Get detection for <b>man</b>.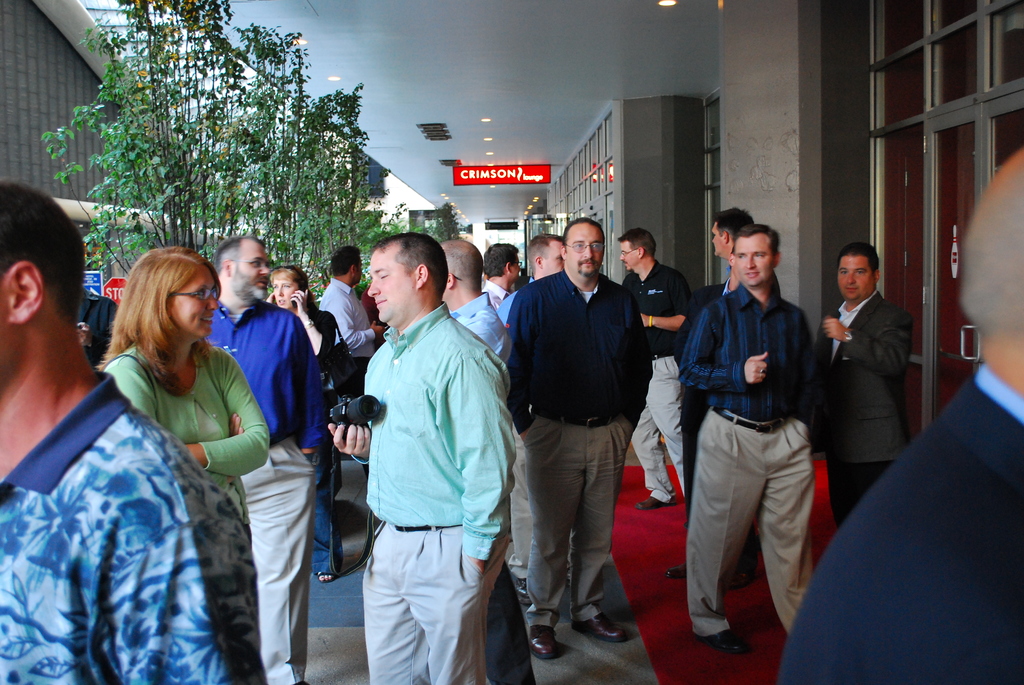
Detection: detection(819, 244, 912, 530).
